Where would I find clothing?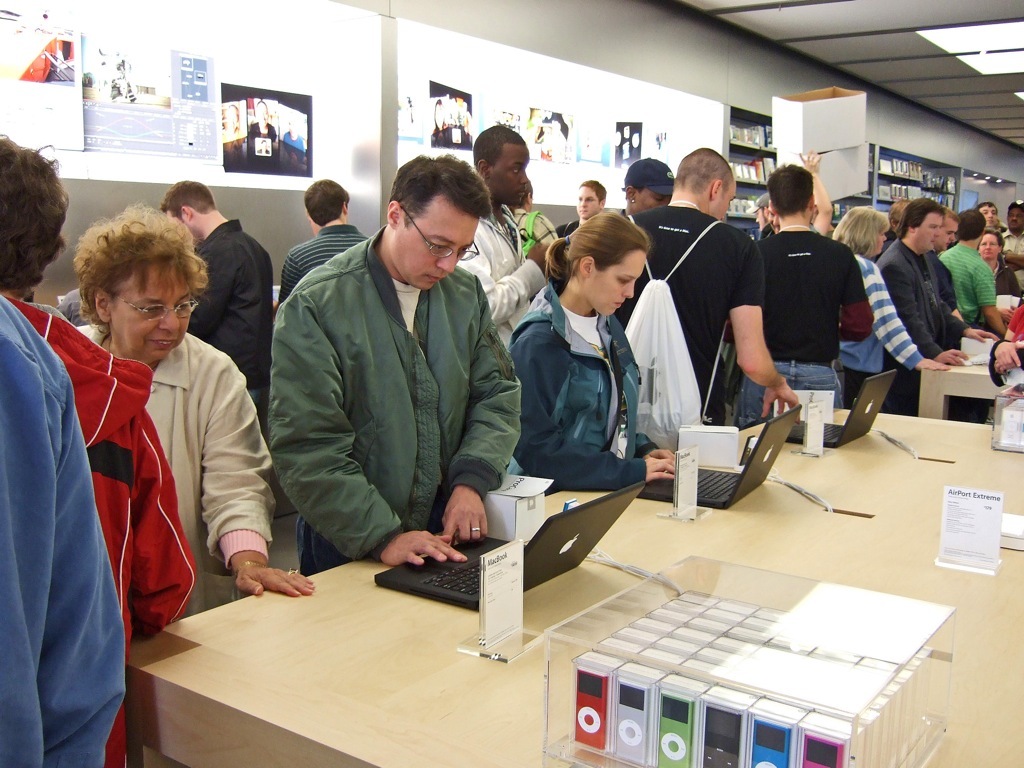
At select_region(504, 281, 659, 495).
